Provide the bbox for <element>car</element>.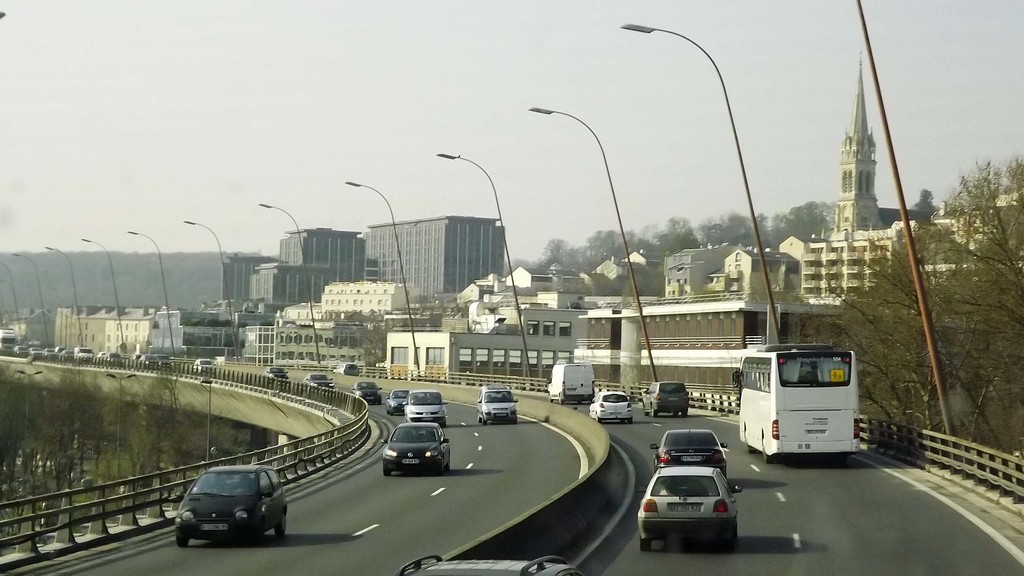
detection(639, 377, 692, 418).
